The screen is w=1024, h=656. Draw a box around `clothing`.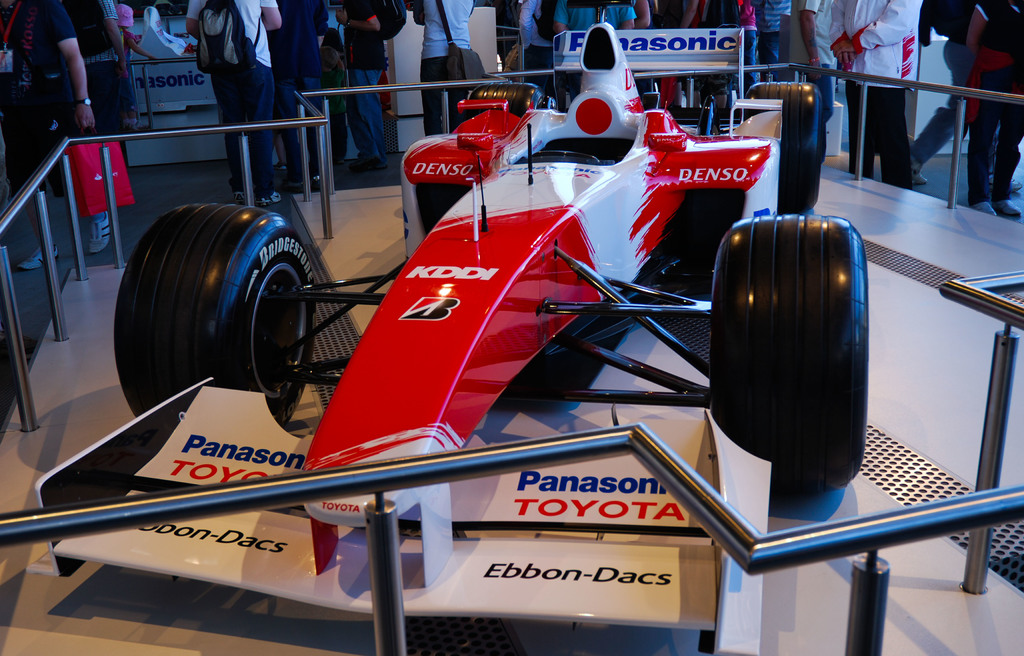
bbox=[916, 0, 977, 167].
